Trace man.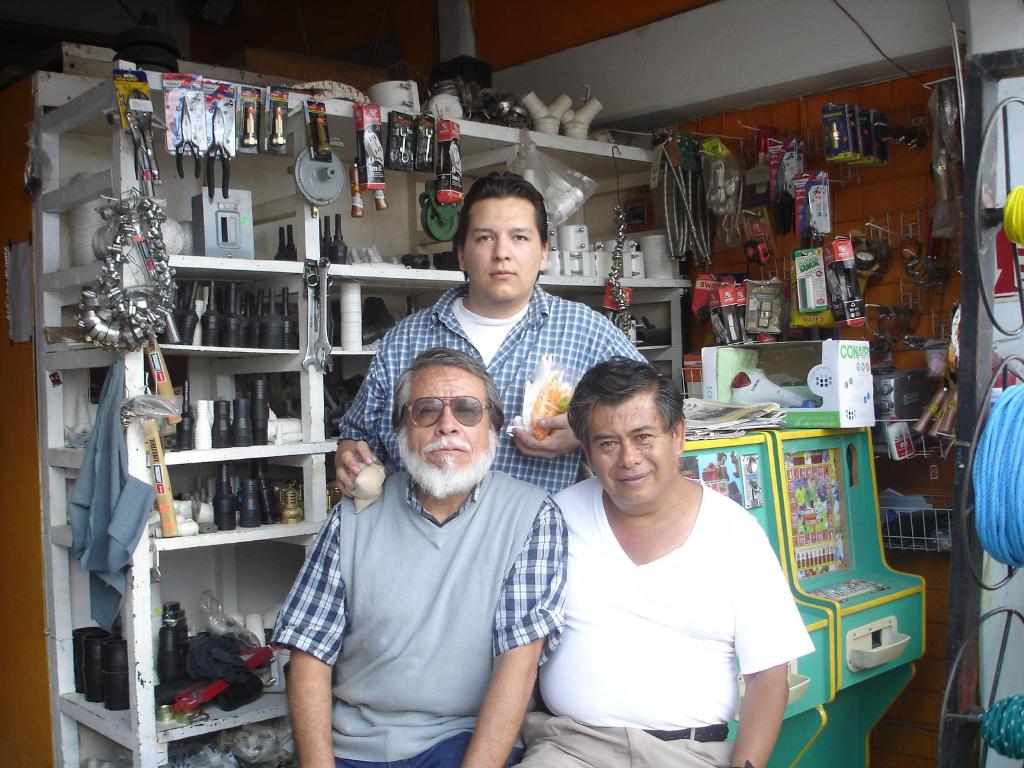
Traced to x1=518 y1=355 x2=812 y2=767.
